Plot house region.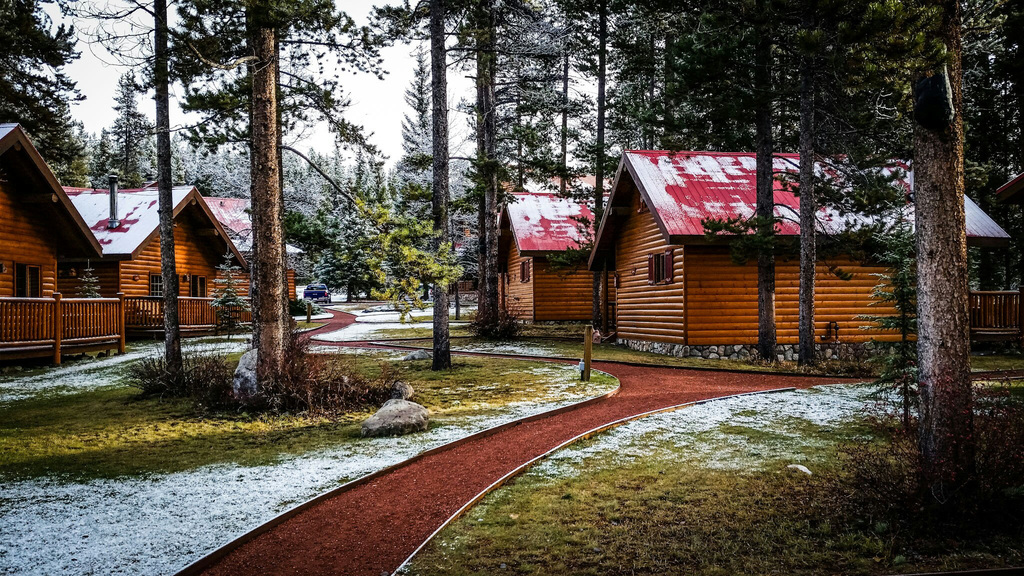
Plotted at Rect(454, 222, 476, 295).
